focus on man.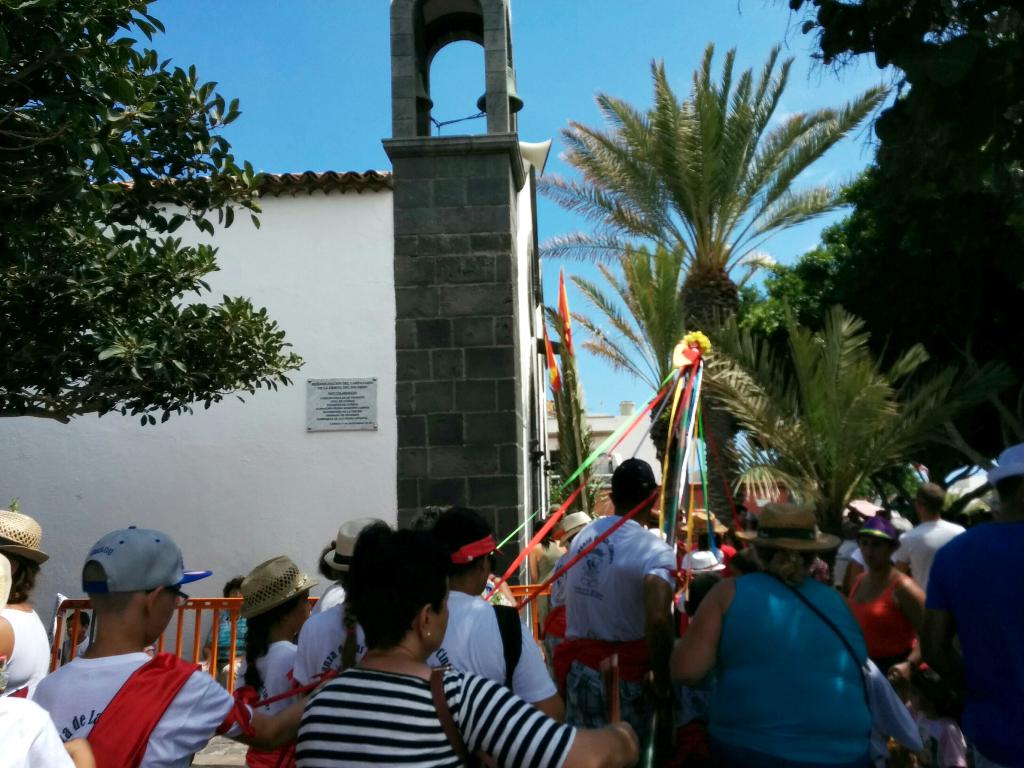
Focused at bbox=[893, 486, 972, 590].
